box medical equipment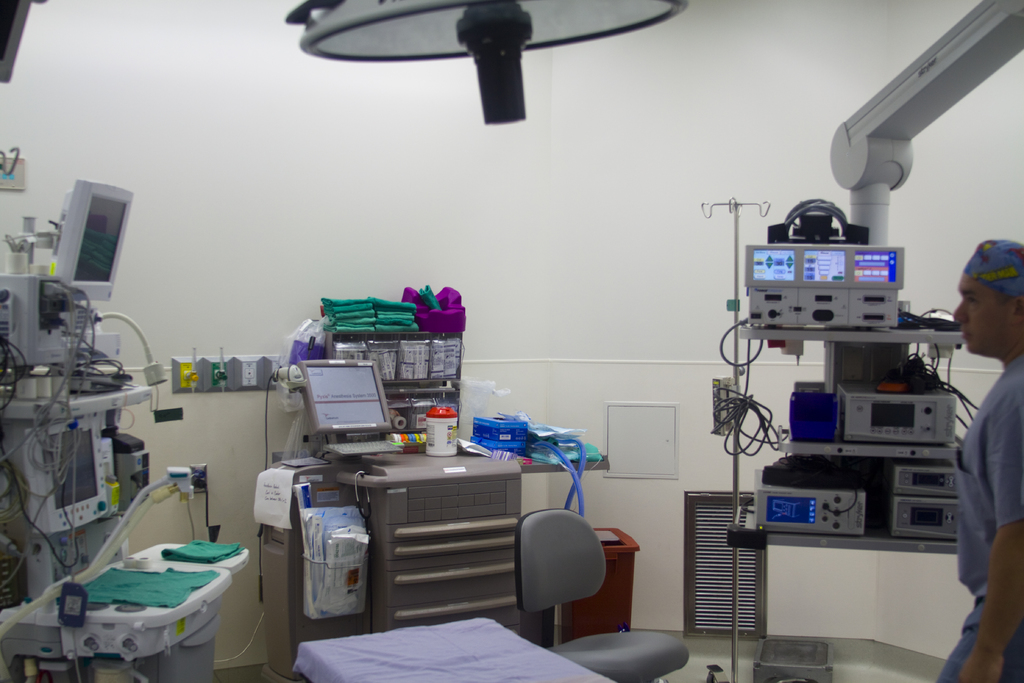
Rect(751, 629, 834, 682)
